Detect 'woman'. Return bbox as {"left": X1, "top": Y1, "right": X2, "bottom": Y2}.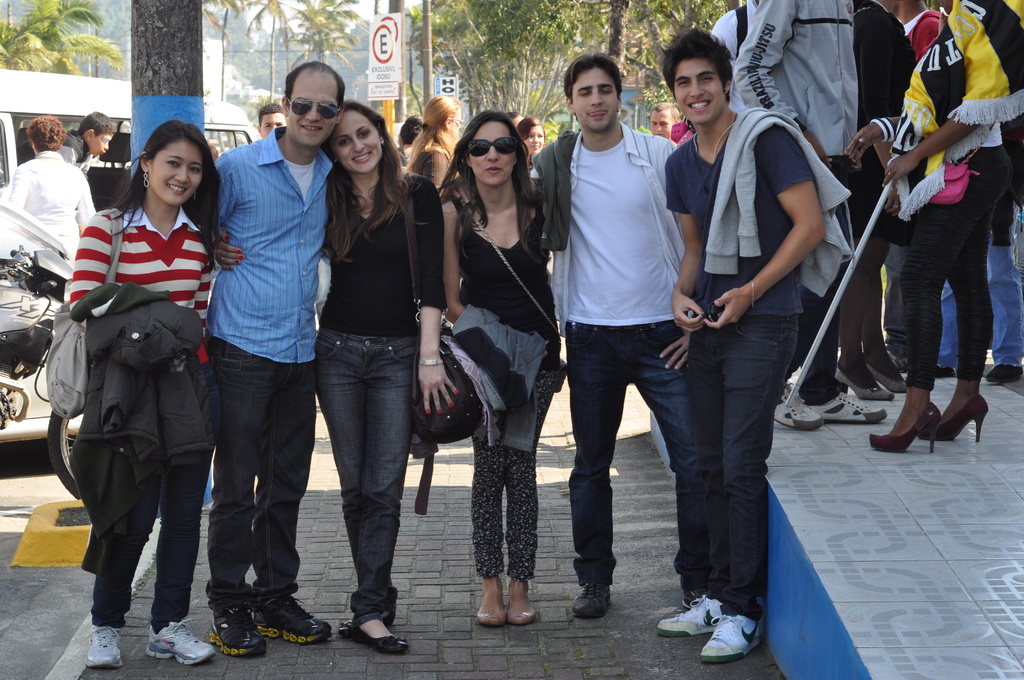
{"left": 310, "top": 104, "right": 447, "bottom": 647}.
